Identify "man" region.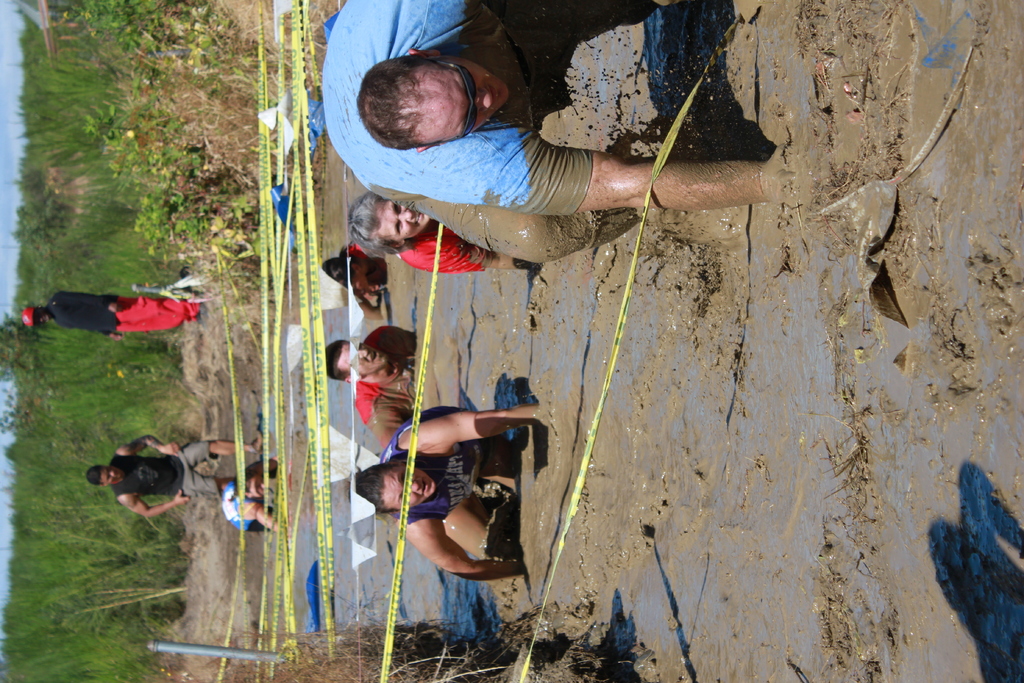
Region: BBox(220, 457, 282, 536).
